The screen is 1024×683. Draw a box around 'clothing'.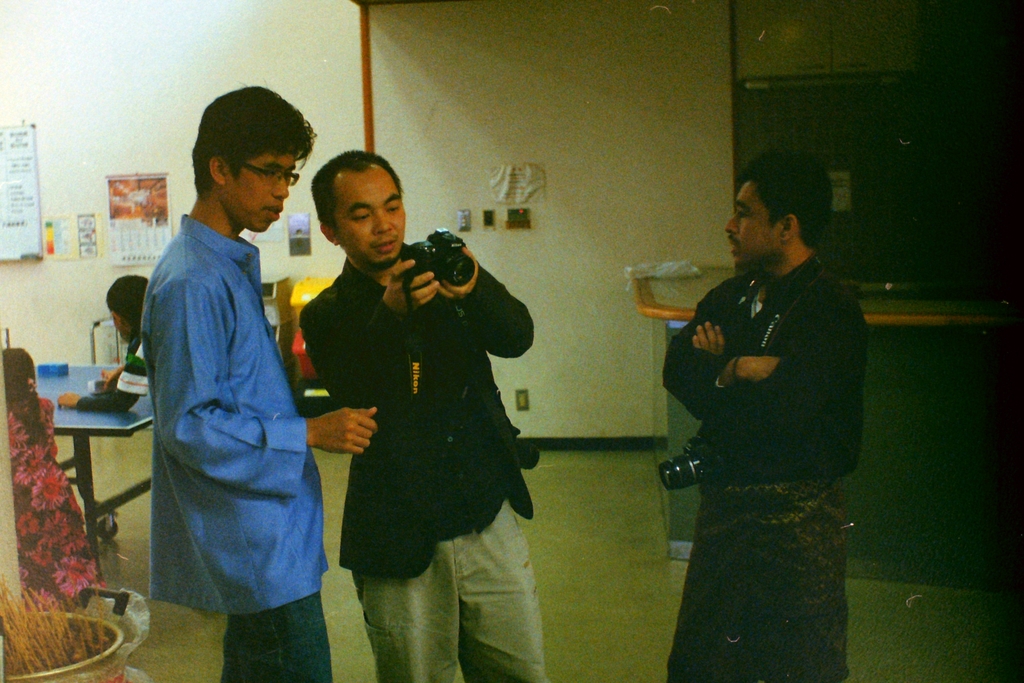
(76,315,150,411).
